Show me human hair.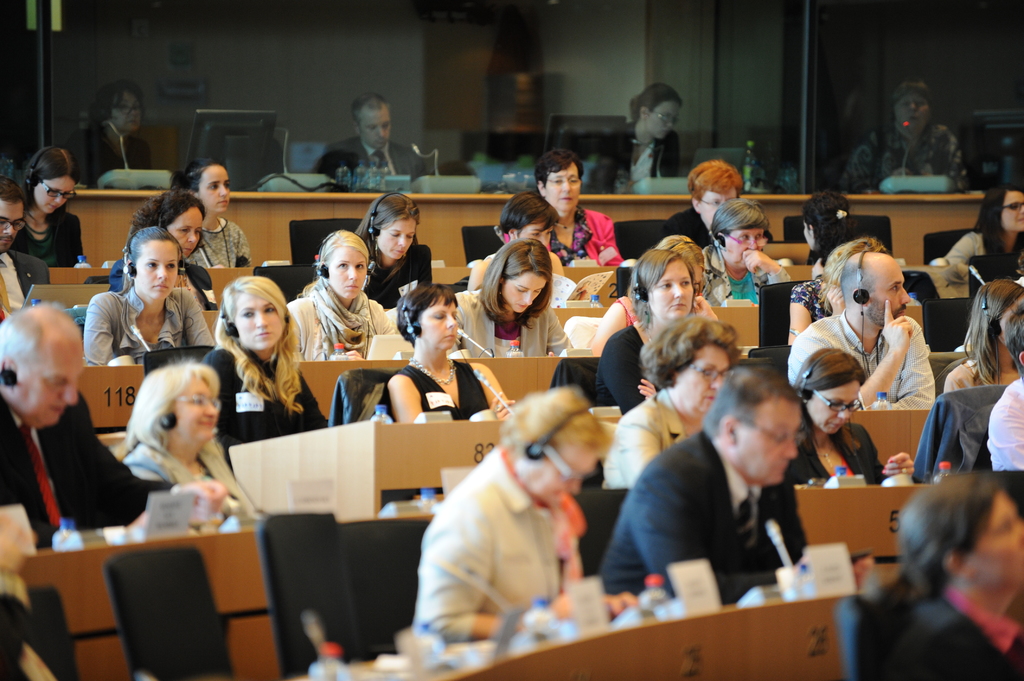
human hair is here: region(787, 344, 867, 389).
